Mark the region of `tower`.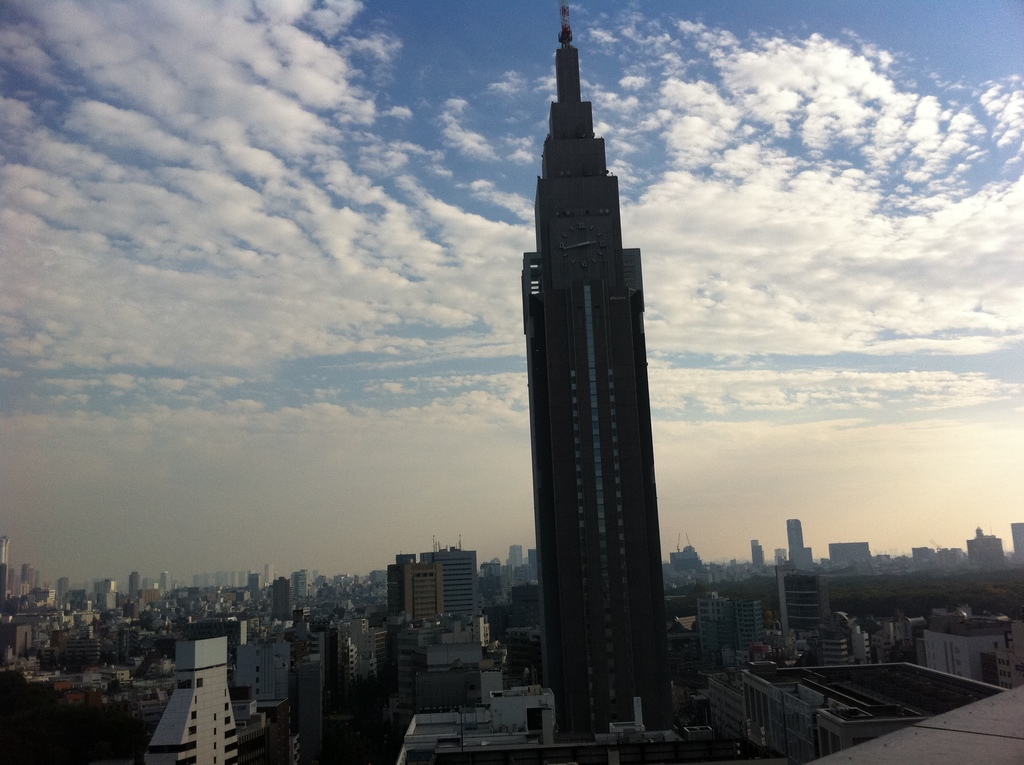
Region: box(125, 568, 141, 606).
